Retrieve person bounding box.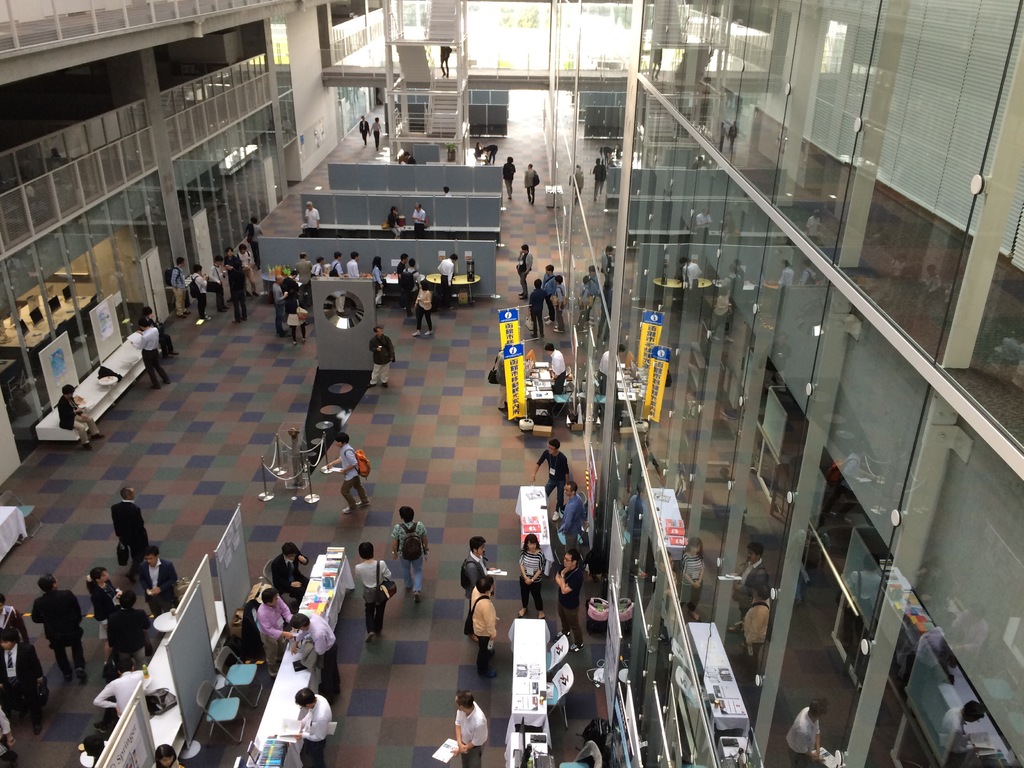
Bounding box: [444,185,454,198].
